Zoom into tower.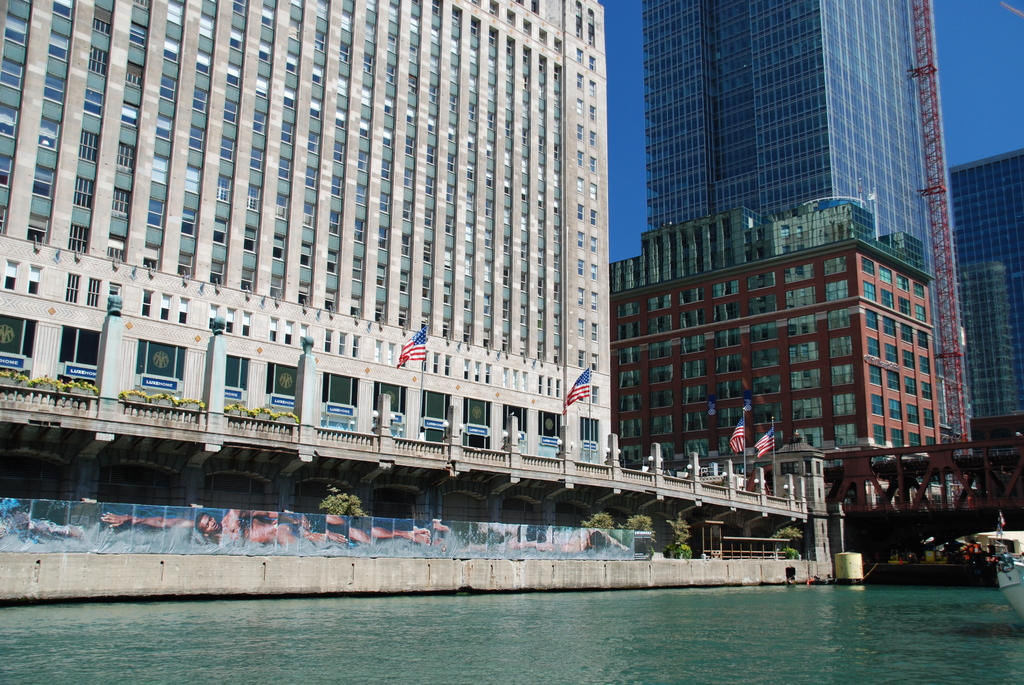
Zoom target: crop(948, 146, 1023, 459).
